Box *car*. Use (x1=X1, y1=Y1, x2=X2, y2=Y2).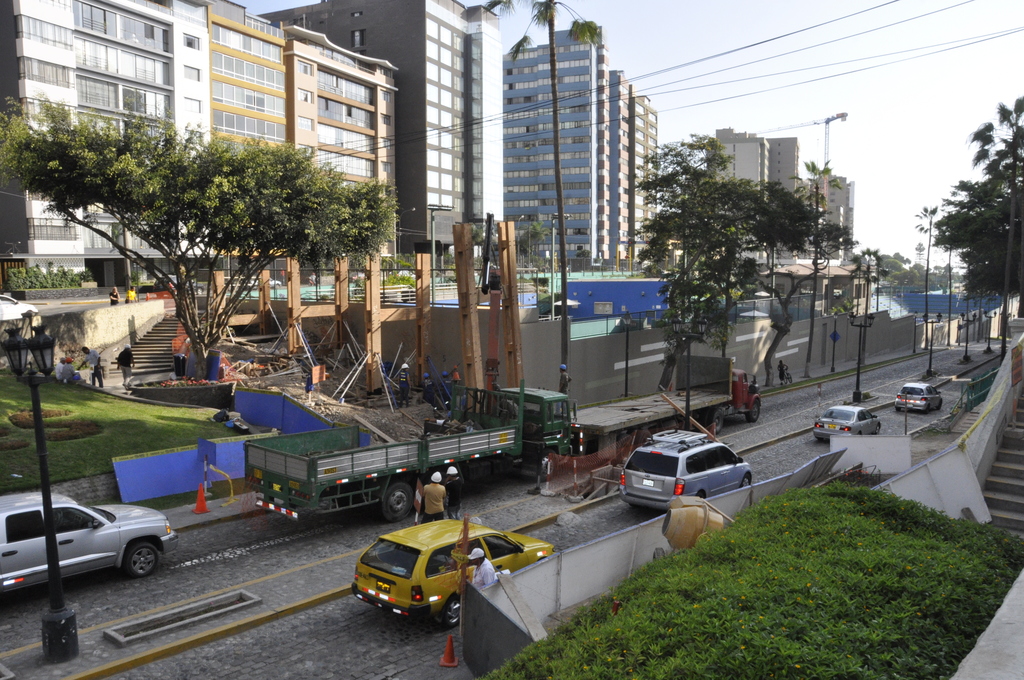
(x1=0, y1=492, x2=181, y2=589).
